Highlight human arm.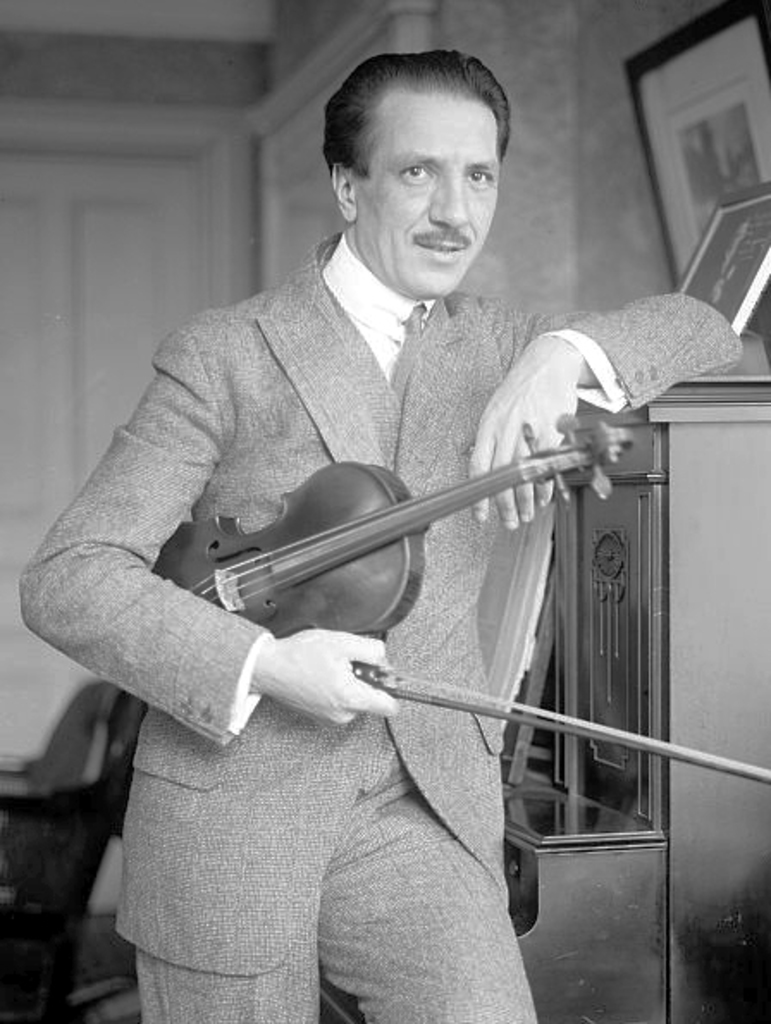
Highlighted region: [449, 303, 764, 540].
